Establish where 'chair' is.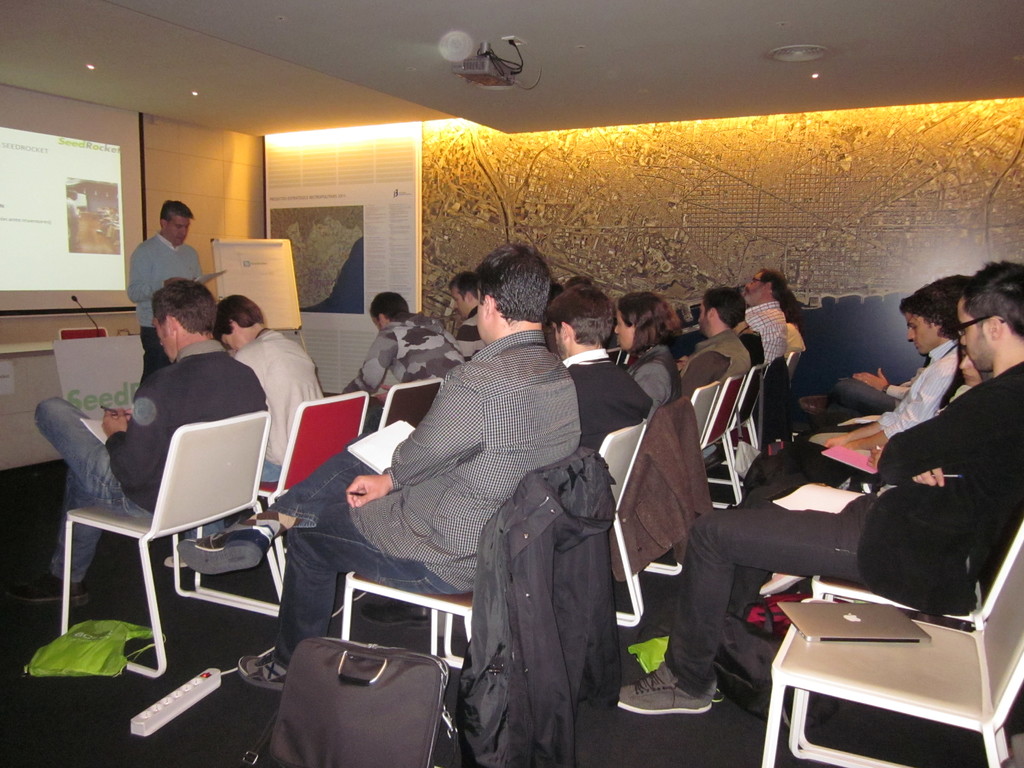
Established at (687,380,718,437).
